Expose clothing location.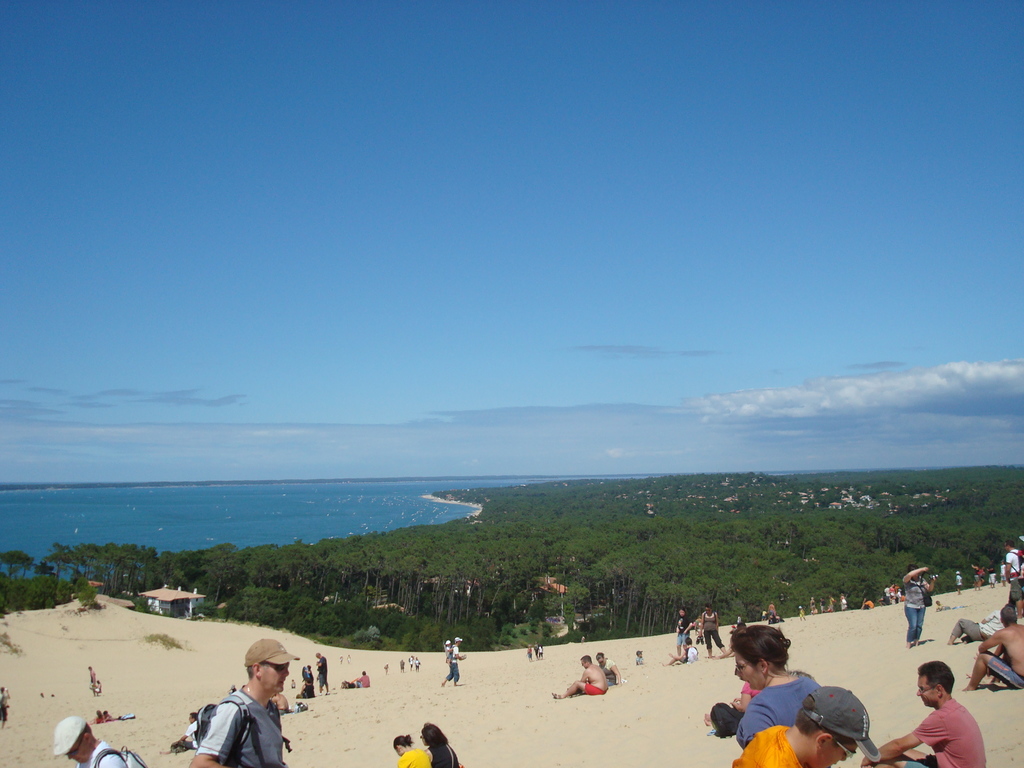
Exposed at box=[827, 598, 835, 610].
